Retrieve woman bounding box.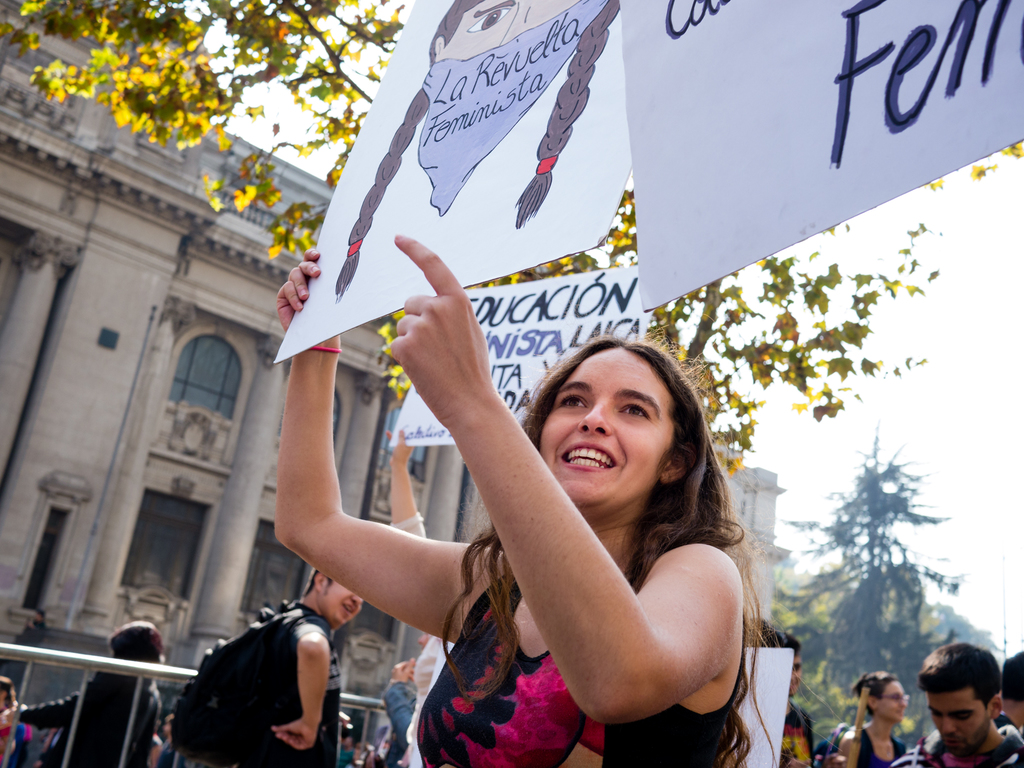
Bounding box: left=297, top=246, right=799, bottom=757.
